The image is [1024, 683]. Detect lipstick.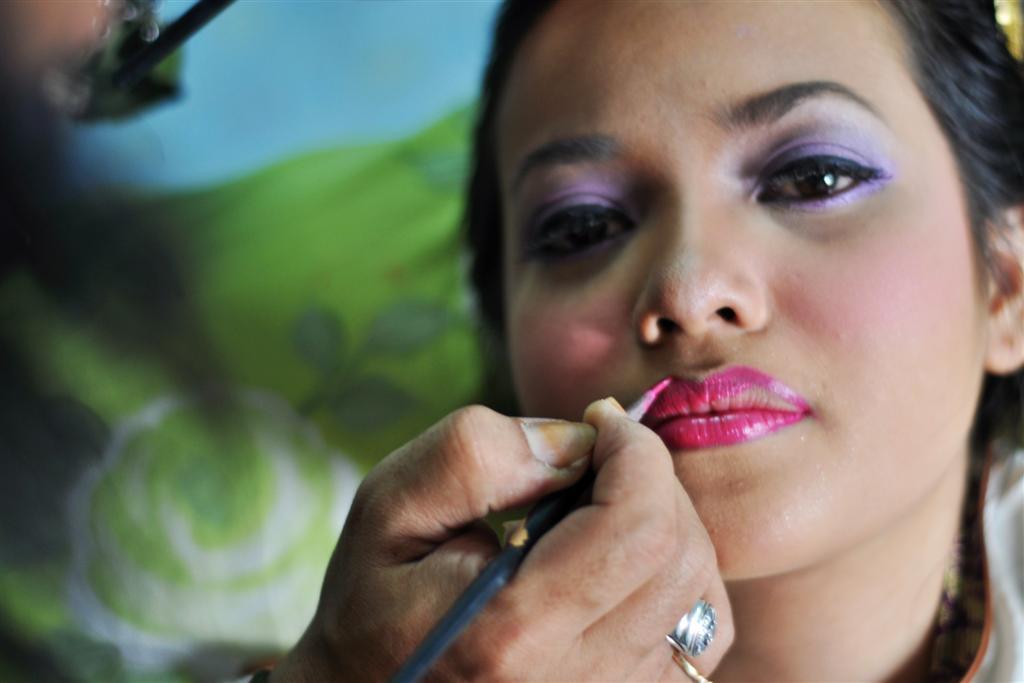
Detection: (640,364,815,454).
